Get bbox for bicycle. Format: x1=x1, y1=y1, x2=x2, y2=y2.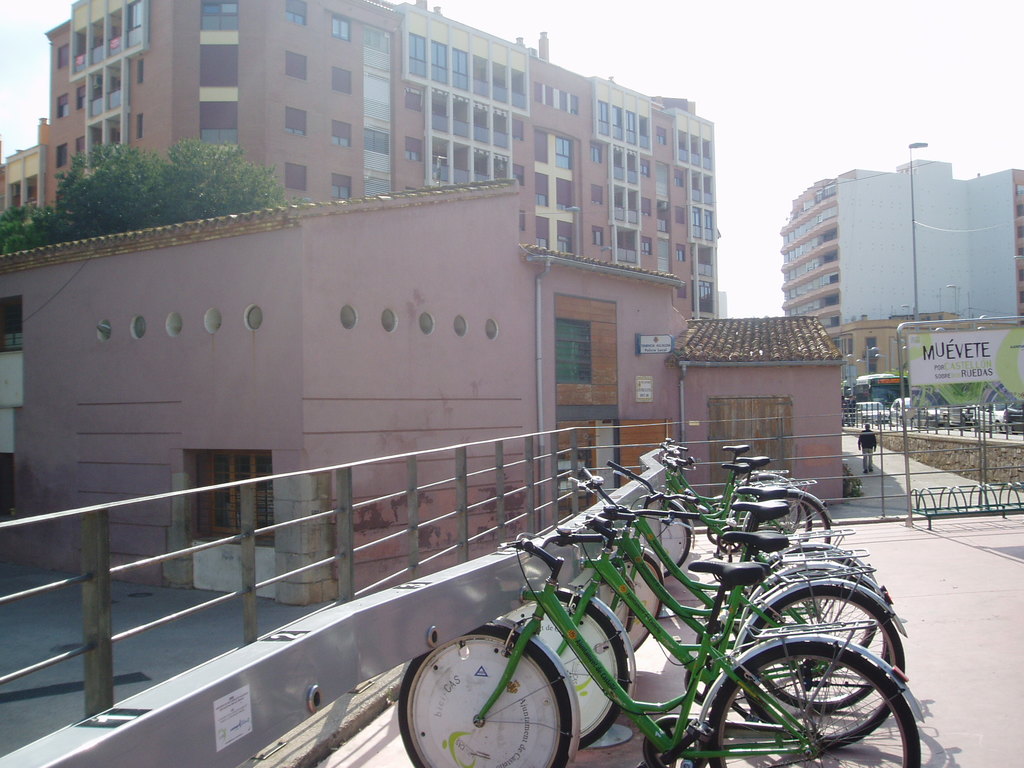
x1=673, y1=449, x2=804, y2=548.
